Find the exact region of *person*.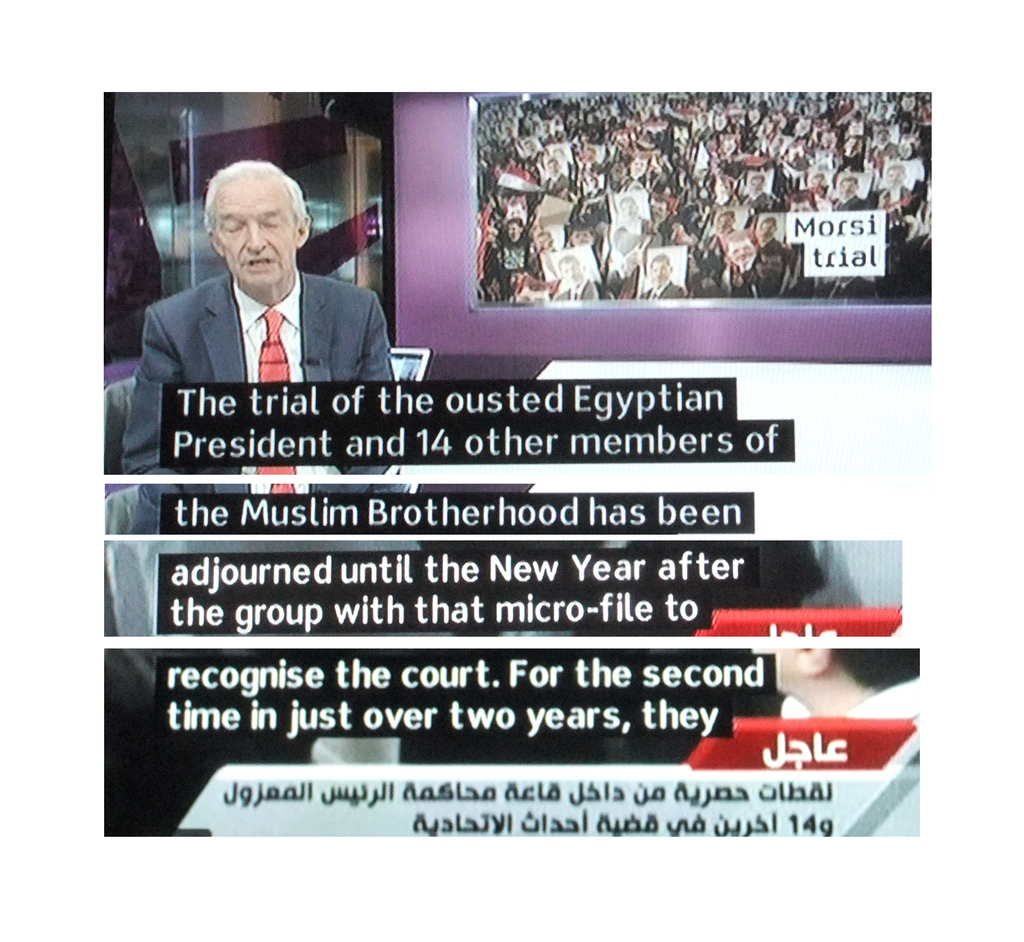
Exact region: left=776, top=649, right=922, bottom=721.
